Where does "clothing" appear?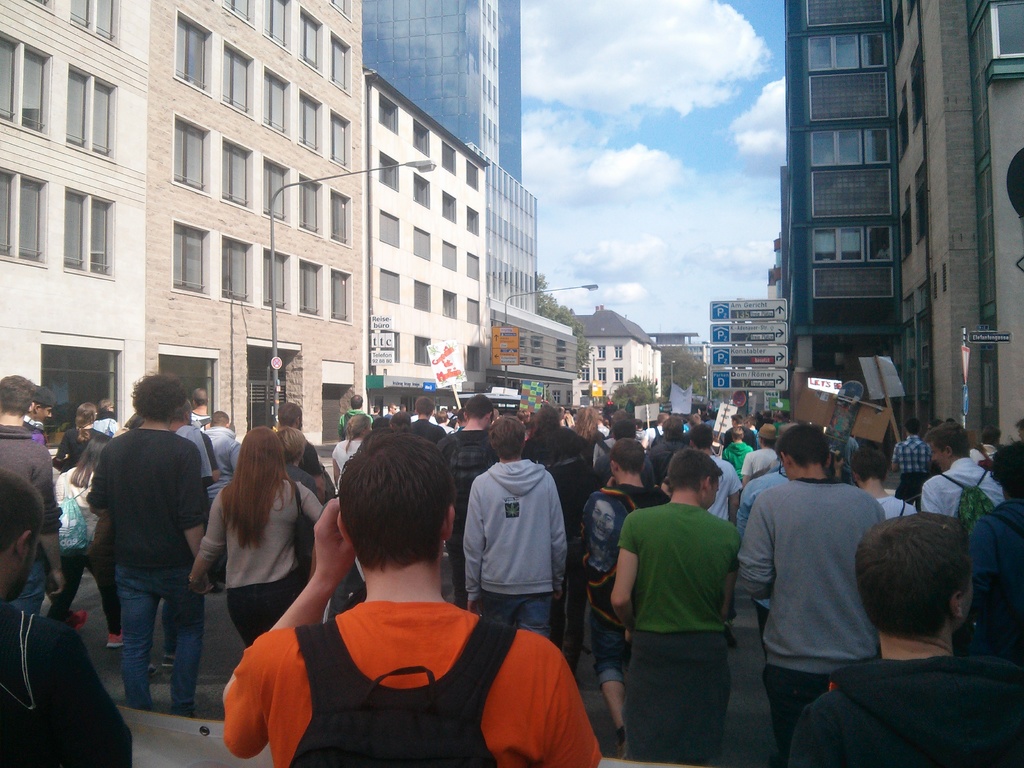
Appears at {"x1": 50, "y1": 470, "x2": 112, "y2": 633}.
